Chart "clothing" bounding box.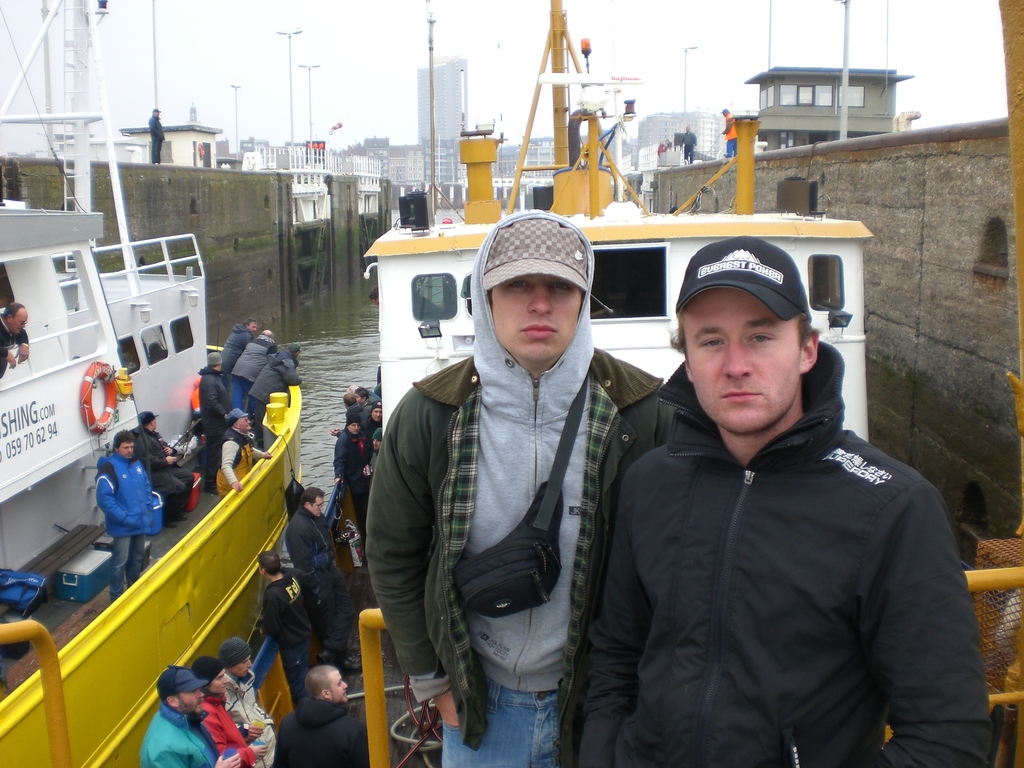
Charted: region(252, 347, 299, 437).
